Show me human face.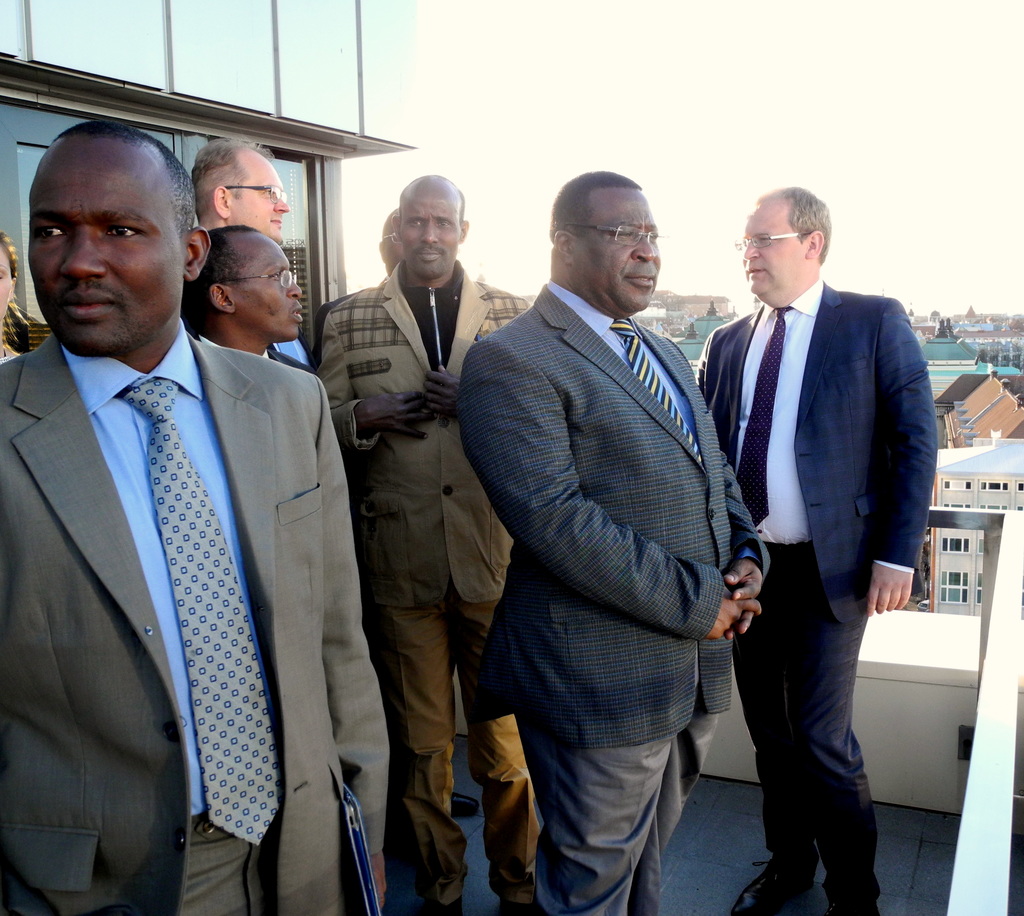
human face is here: 0,243,11,313.
